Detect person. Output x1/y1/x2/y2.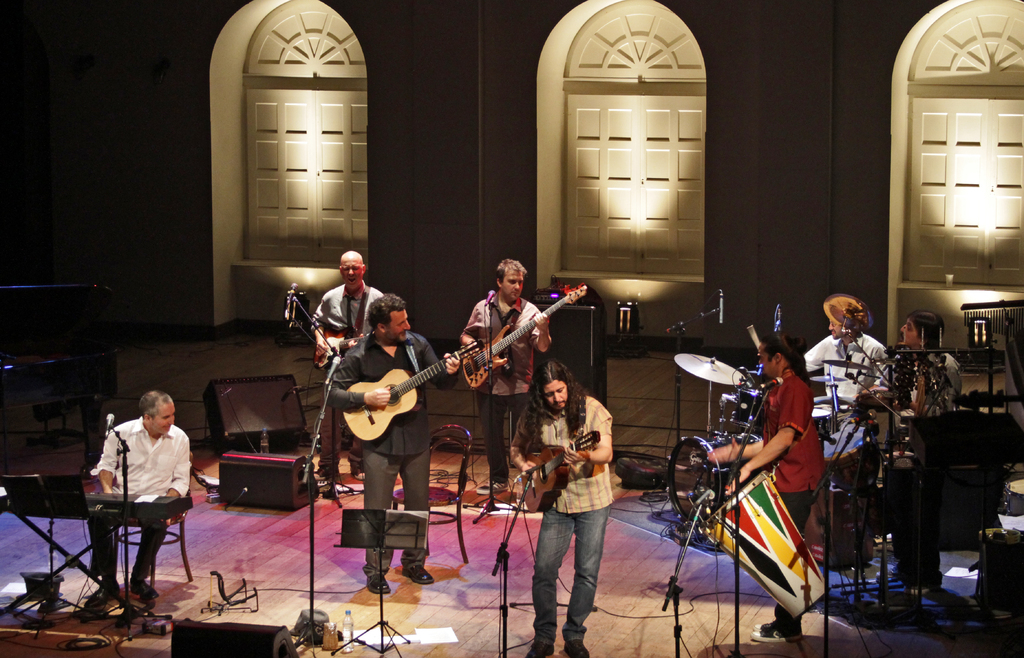
777/293/888/539.
